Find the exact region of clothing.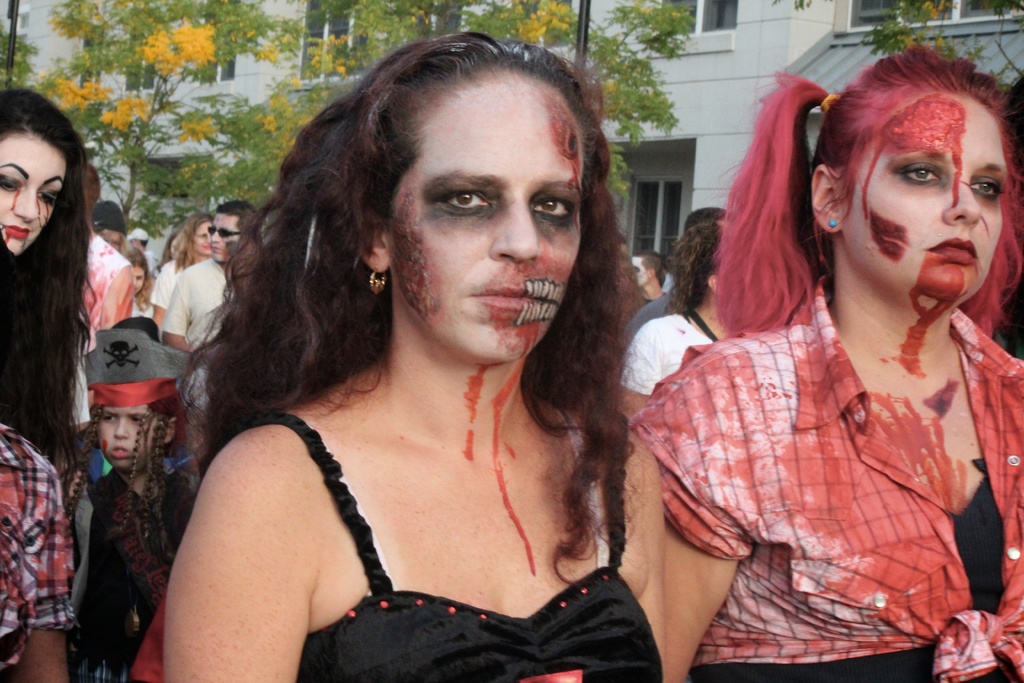
Exact region: rect(201, 410, 658, 682).
